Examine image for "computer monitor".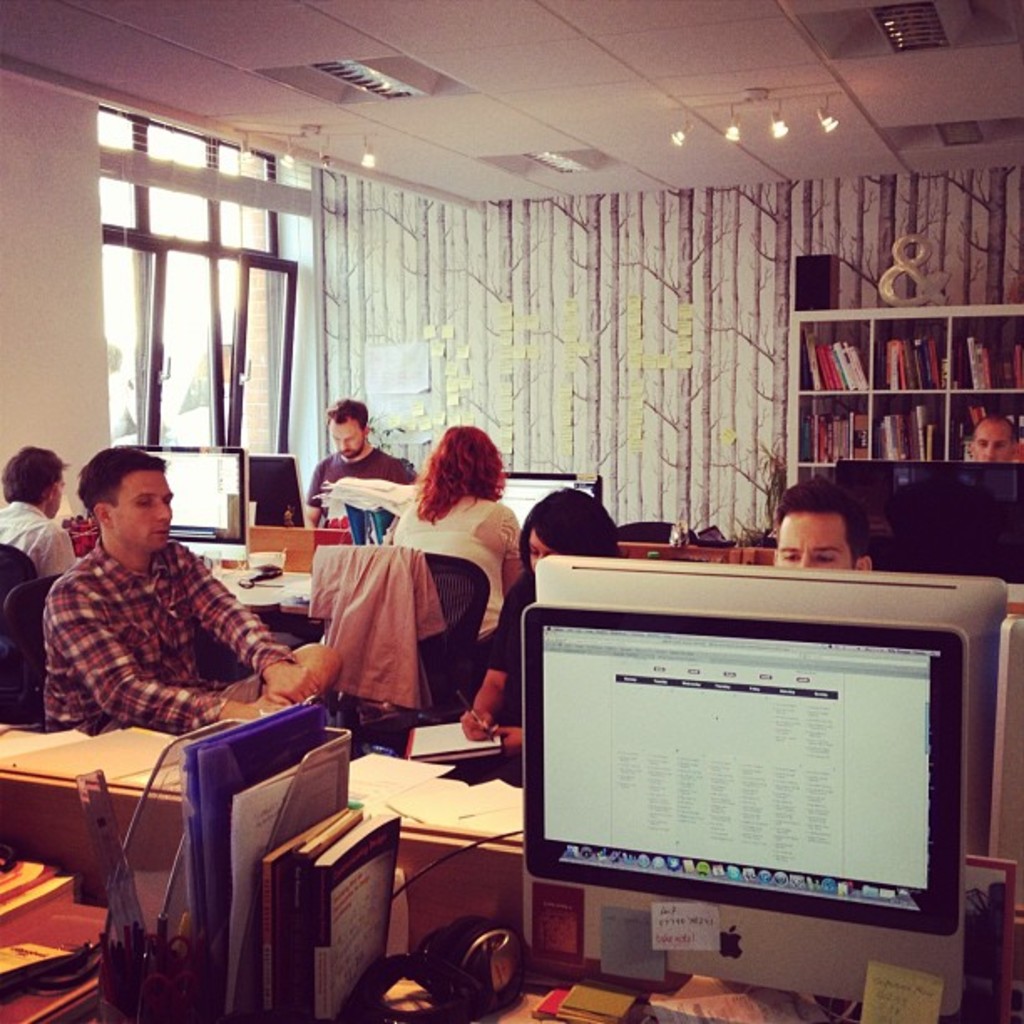
Examination result: [x1=236, y1=438, x2=305, y2=525].
